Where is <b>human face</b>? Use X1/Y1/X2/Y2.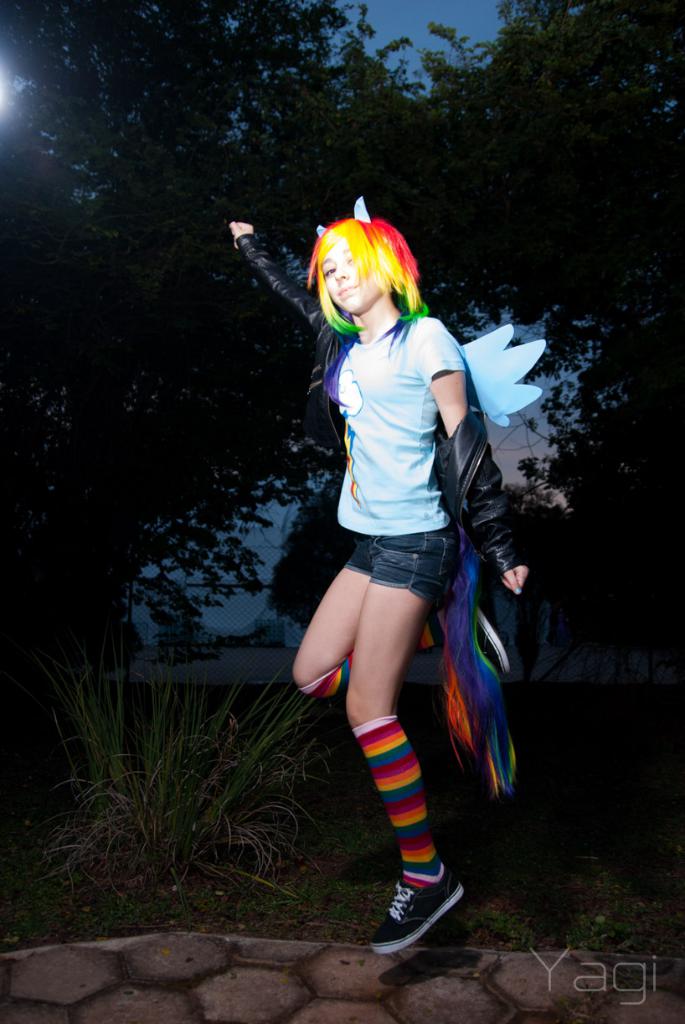
316/239/358/309.
